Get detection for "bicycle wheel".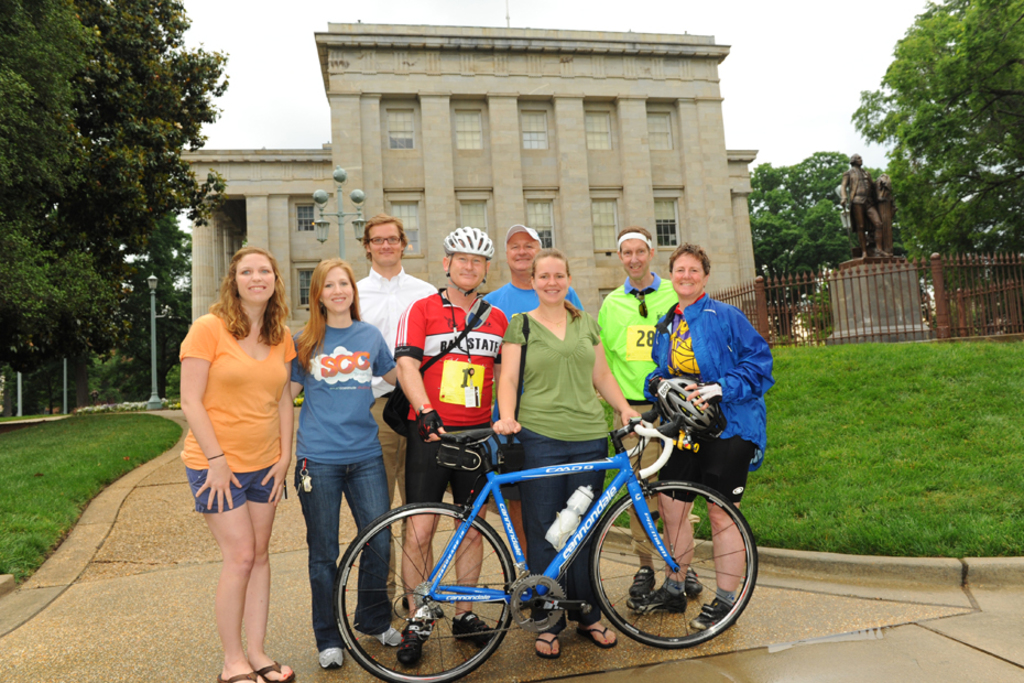
Detection: BBox(586, 480, 761, 651).
